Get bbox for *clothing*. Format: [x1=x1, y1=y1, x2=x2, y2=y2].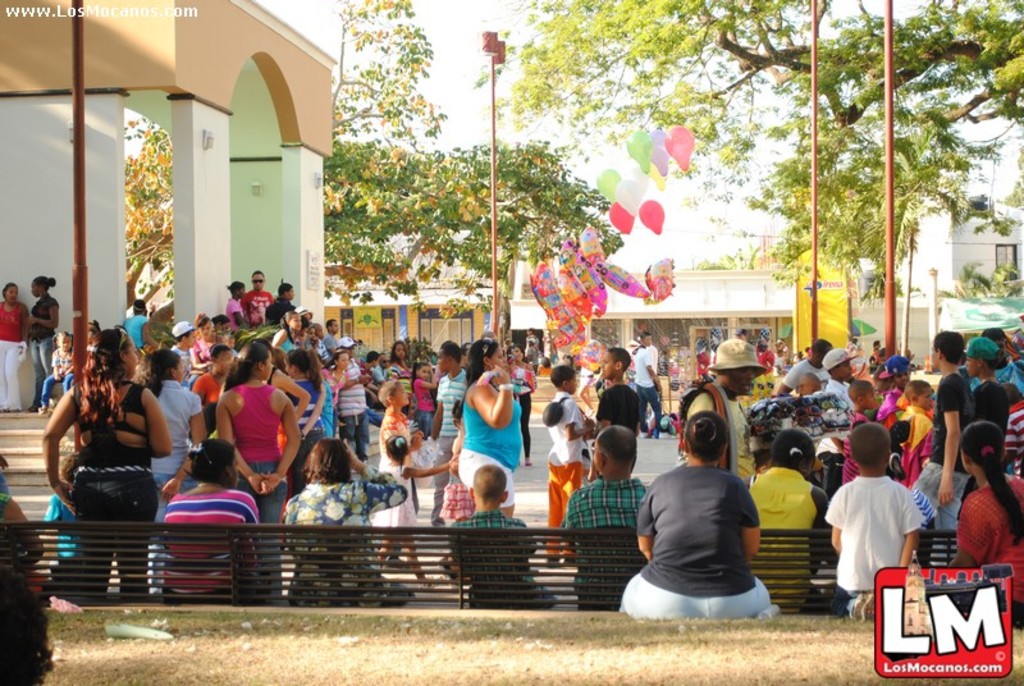
[x1=452, y1=380, x2=538, y2=548].
